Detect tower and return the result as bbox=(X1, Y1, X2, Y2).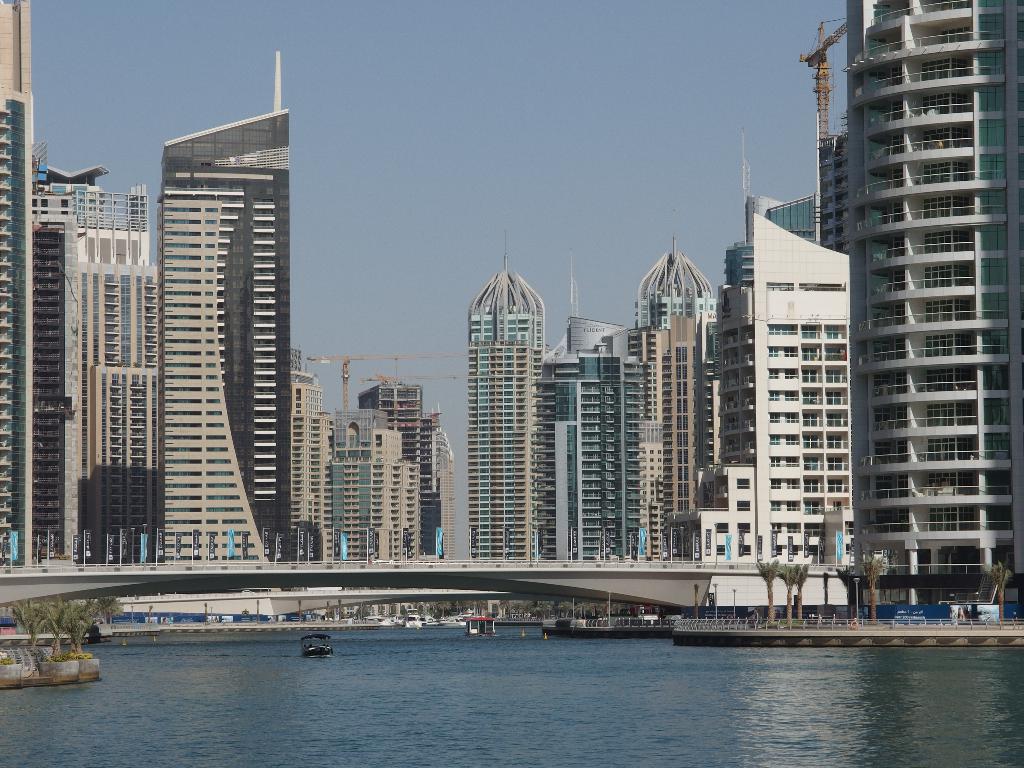
bbox=(722, 187, 809, 287).
